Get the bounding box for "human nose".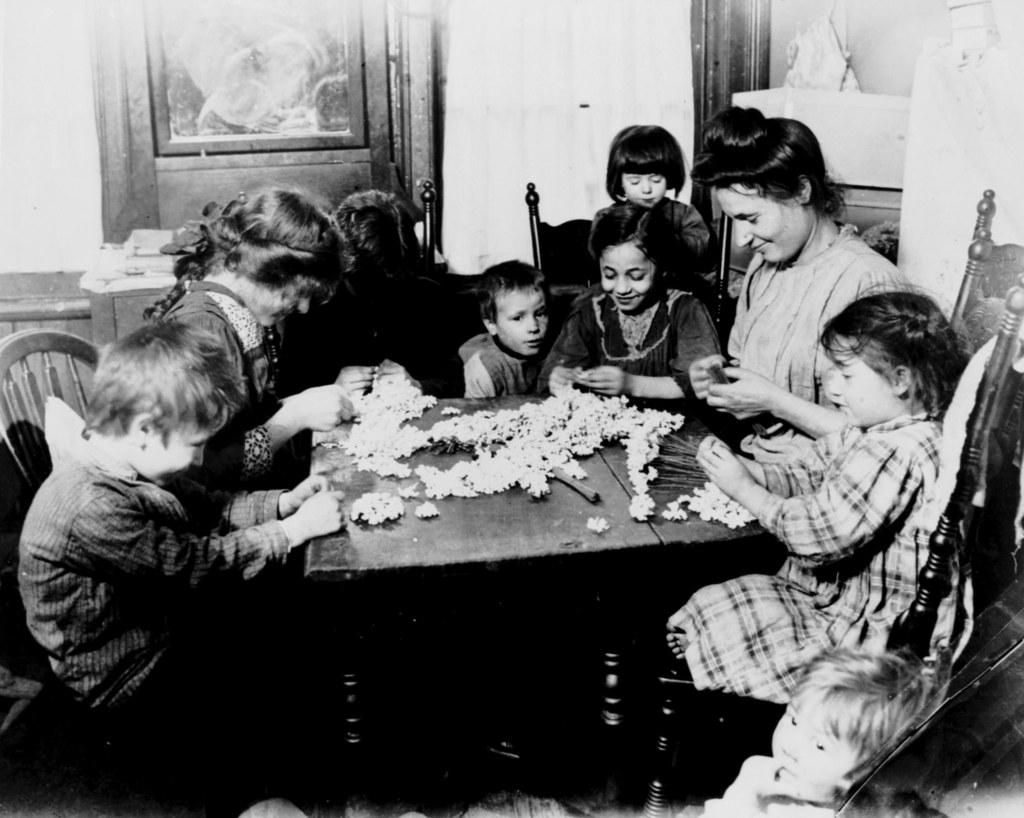
box(521, 312, 540, 335).
